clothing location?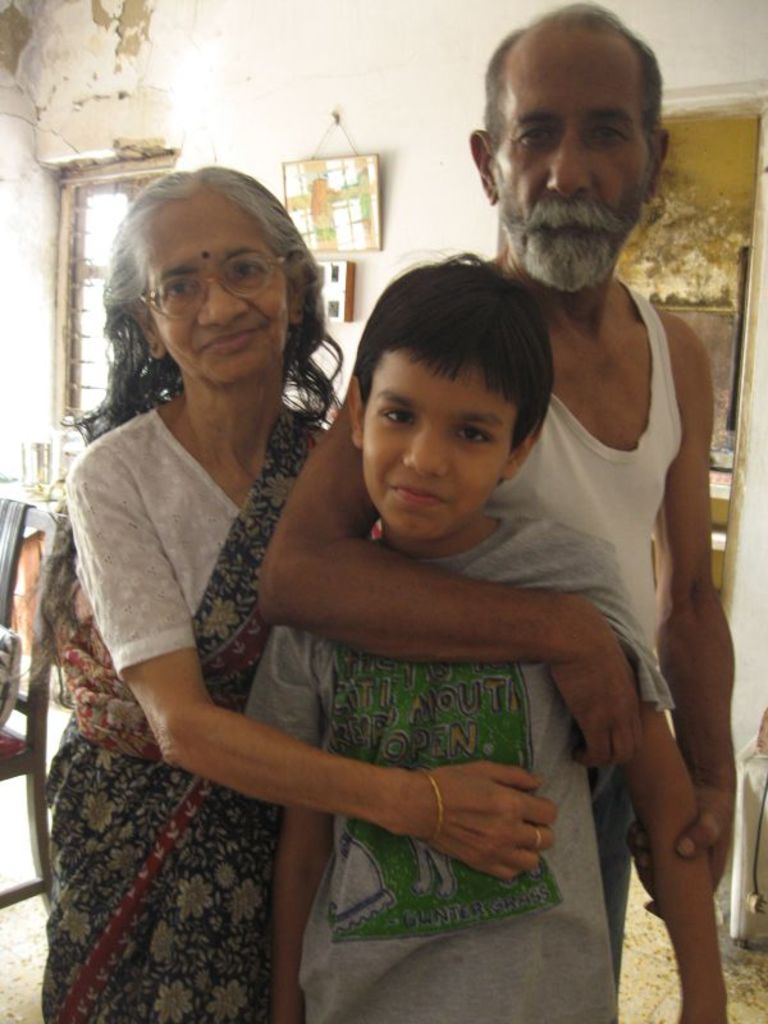
[x1=485, y1=279, x2=682, y2=997]
